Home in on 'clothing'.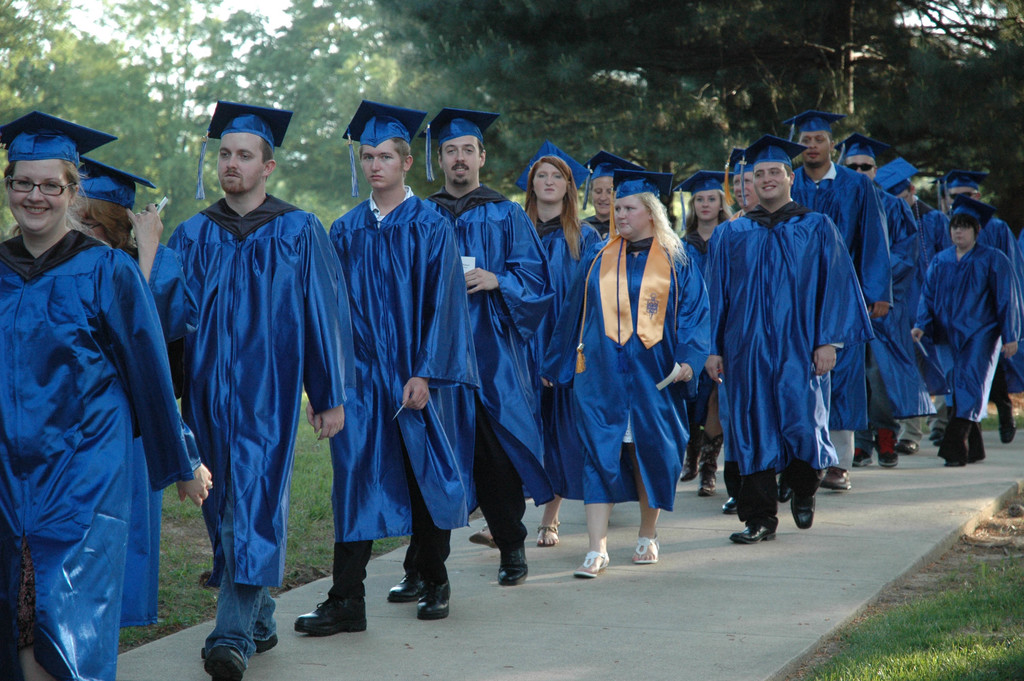
Homed in at <region>893, 193, 952, 256</region>.
